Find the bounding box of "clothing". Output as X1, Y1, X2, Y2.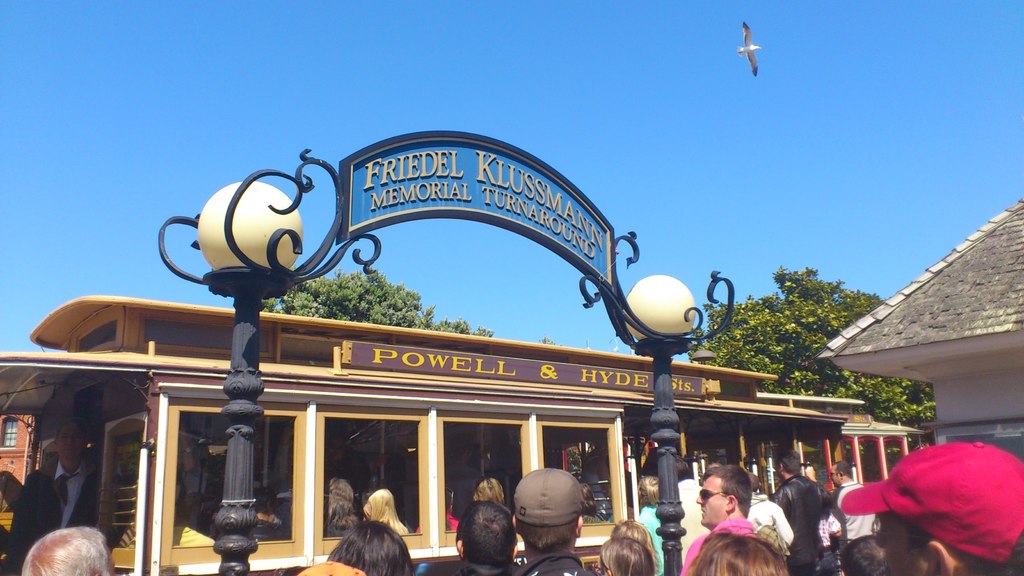
6, 458, 99, 575.
